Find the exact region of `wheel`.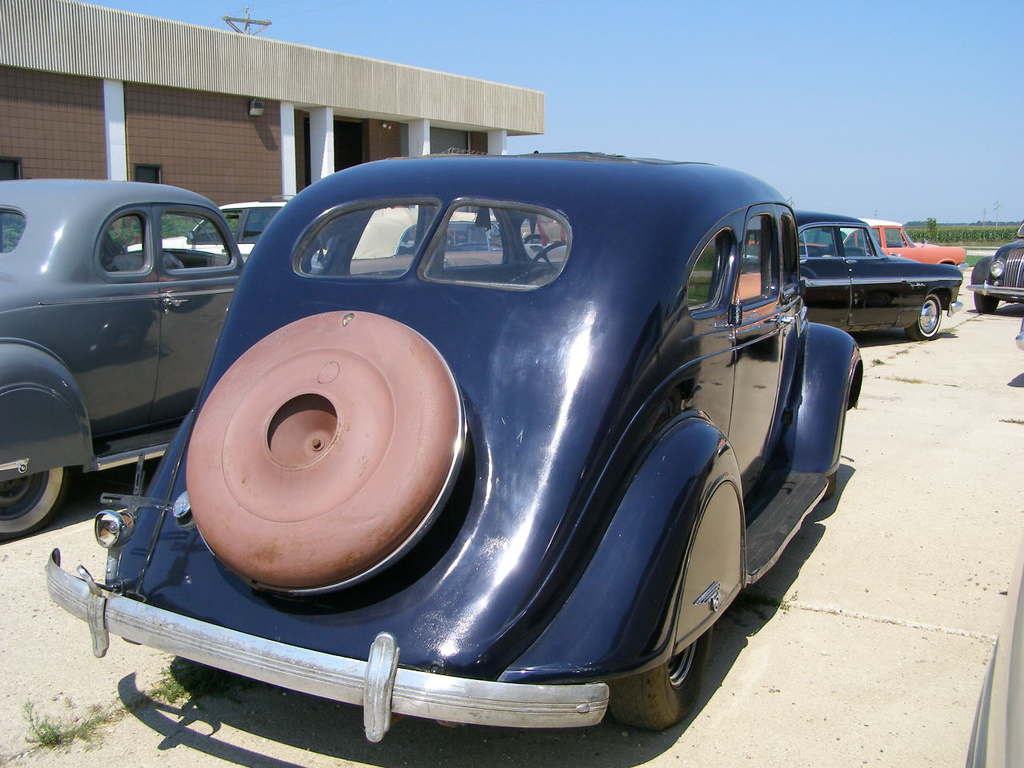
Exact region: BBox(974, 287, 998, 314).
